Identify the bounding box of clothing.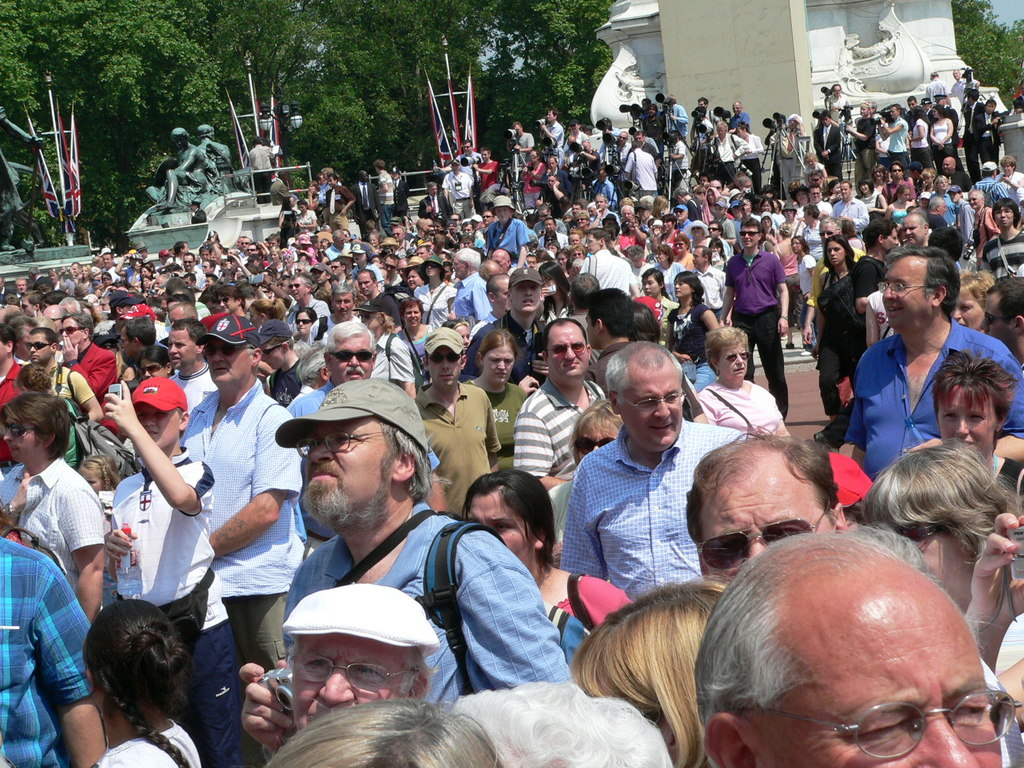
region(724, 213, 741, 240).
